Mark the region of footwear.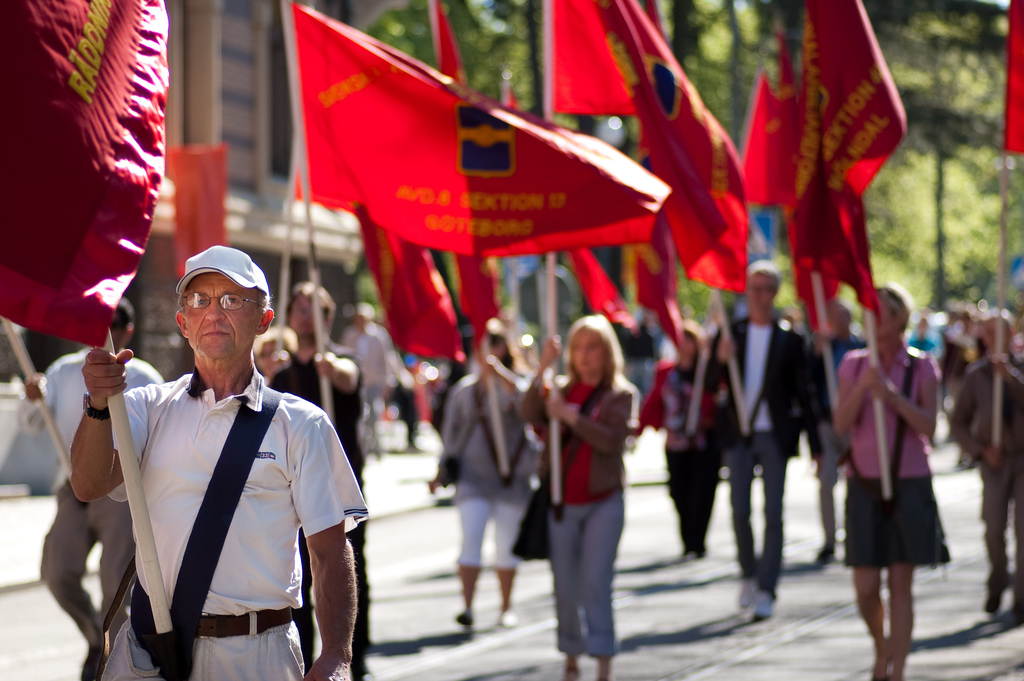
Region: bbox(739, 577, 760, 605).
